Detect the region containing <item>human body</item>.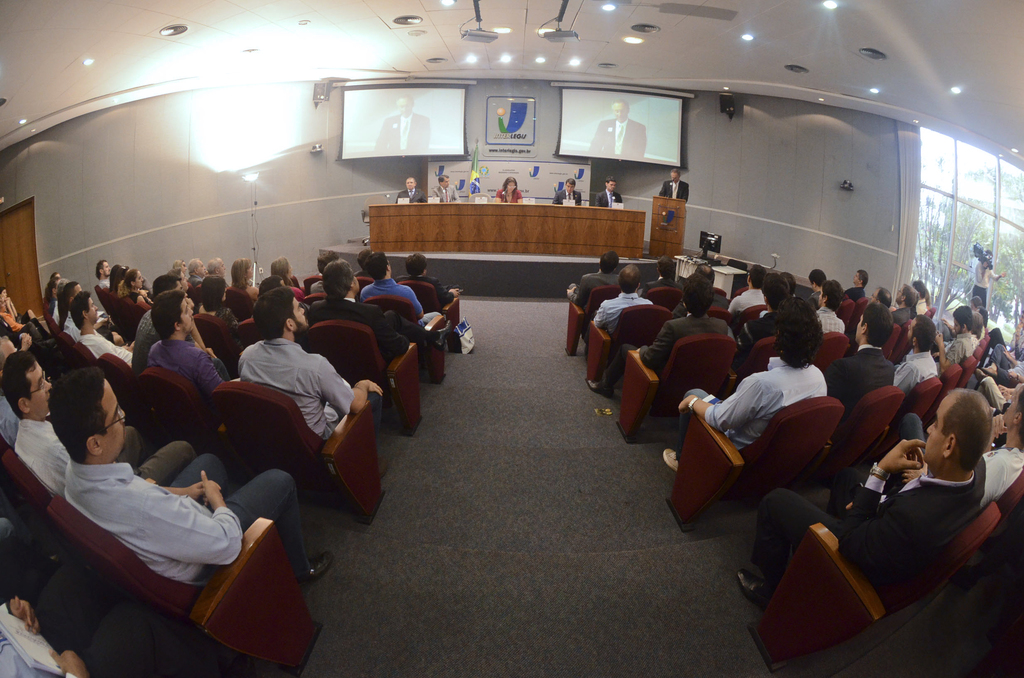
l=550, t=181, r=586, b=202.
